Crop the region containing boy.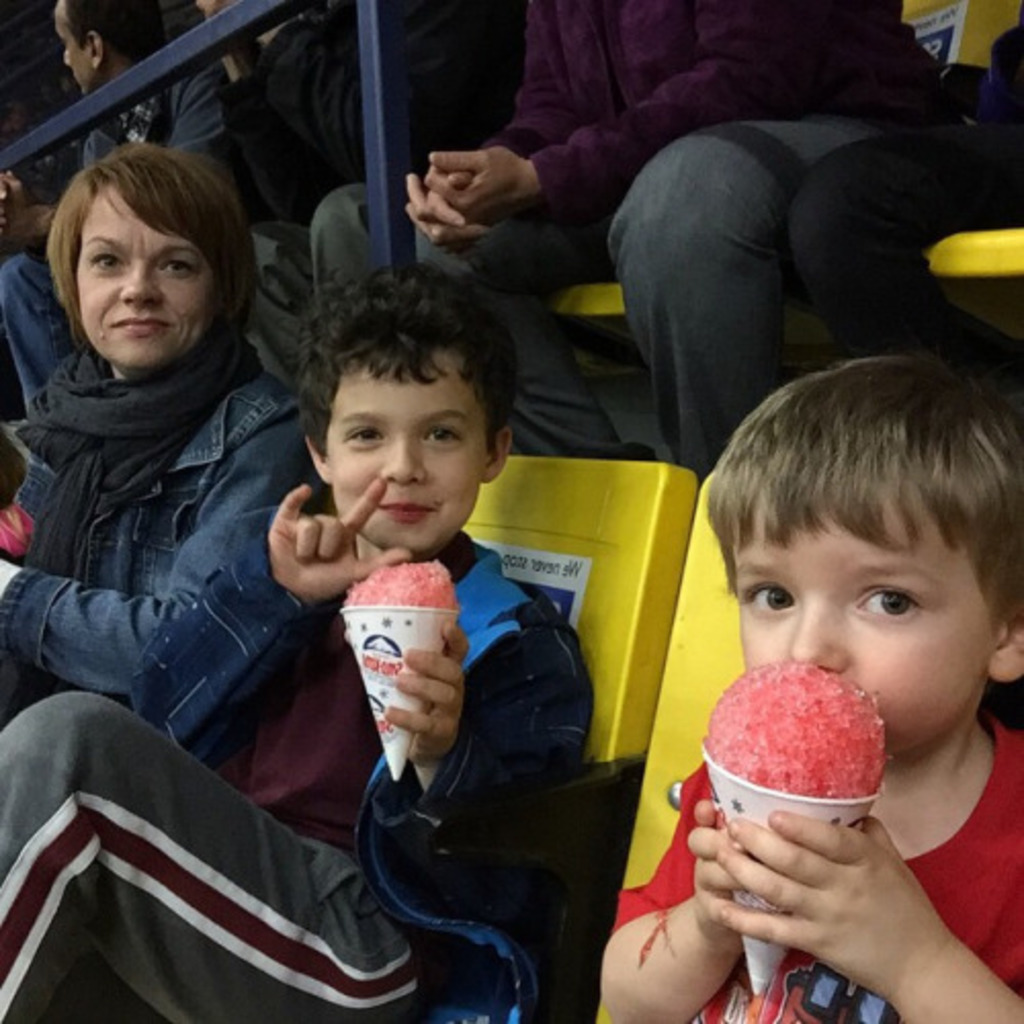
Crop region: <bbox>649, 354, 1023, 975</bbox>.
